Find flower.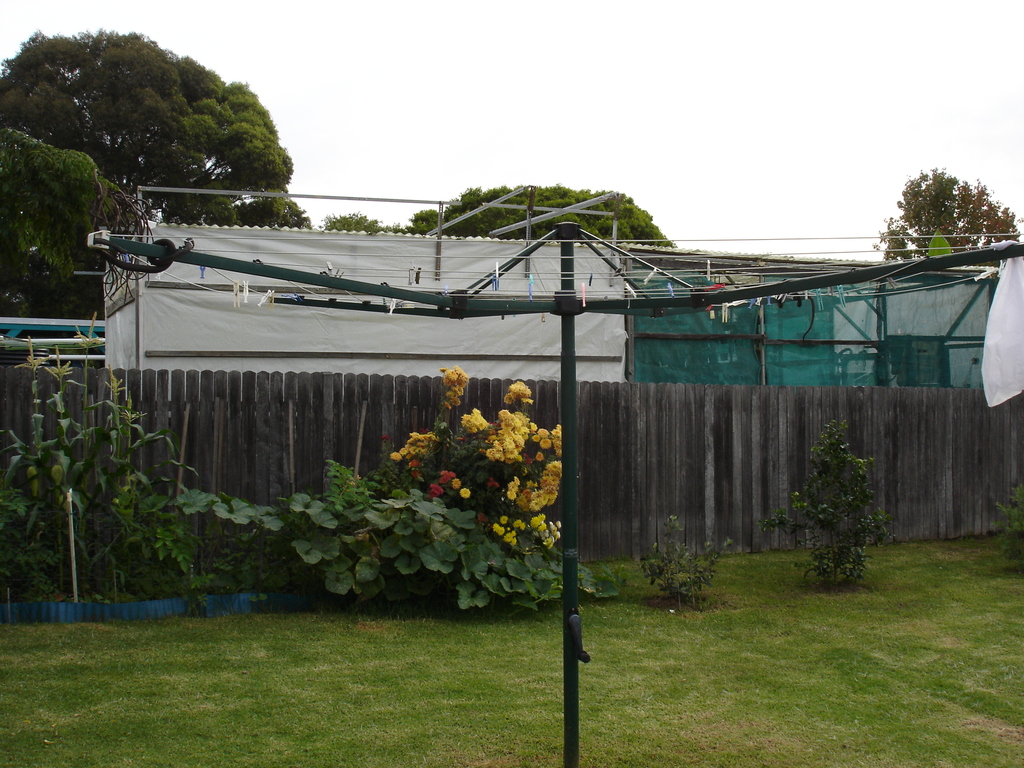
<region>440, 466, 457, 483</region>.
